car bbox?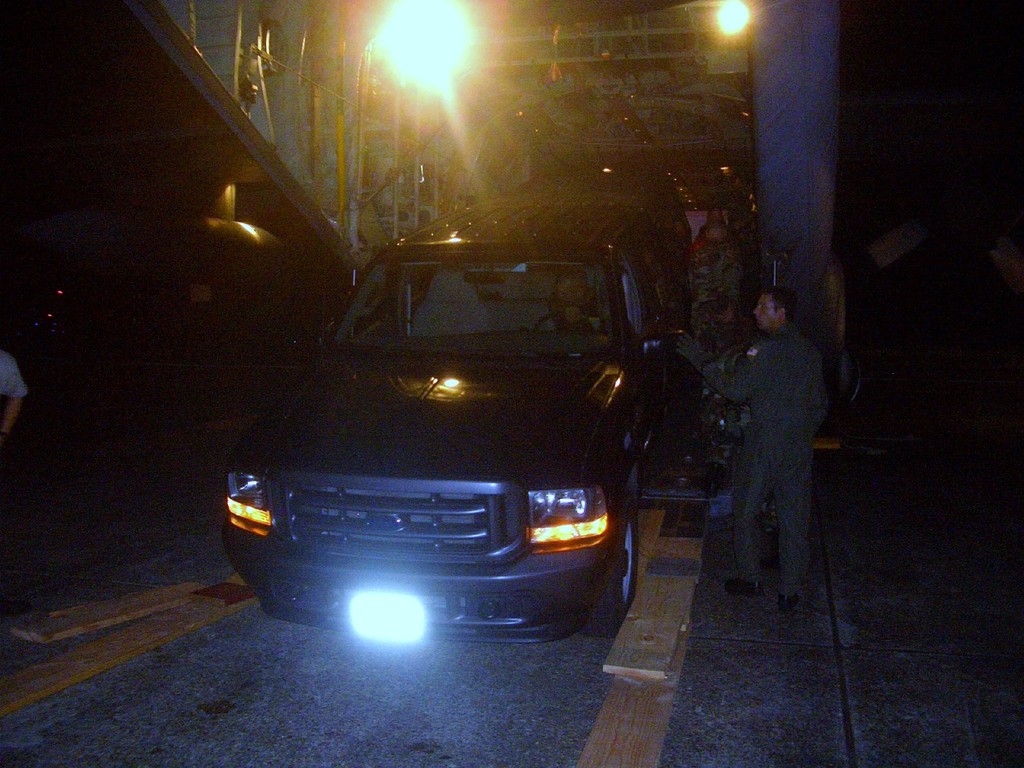
region(218, 241, 641, 644)
